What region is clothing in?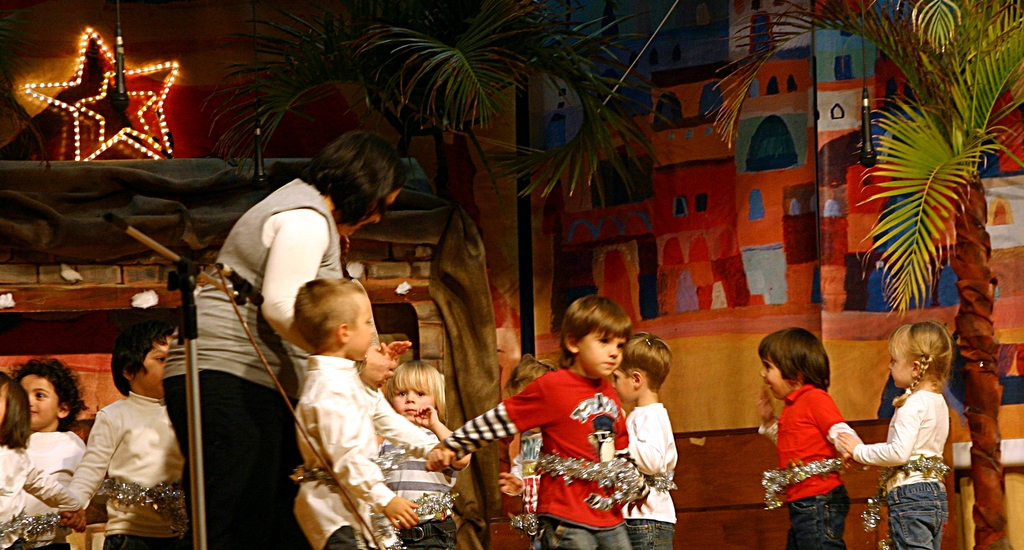
box=[168, 175, 349, 549].
